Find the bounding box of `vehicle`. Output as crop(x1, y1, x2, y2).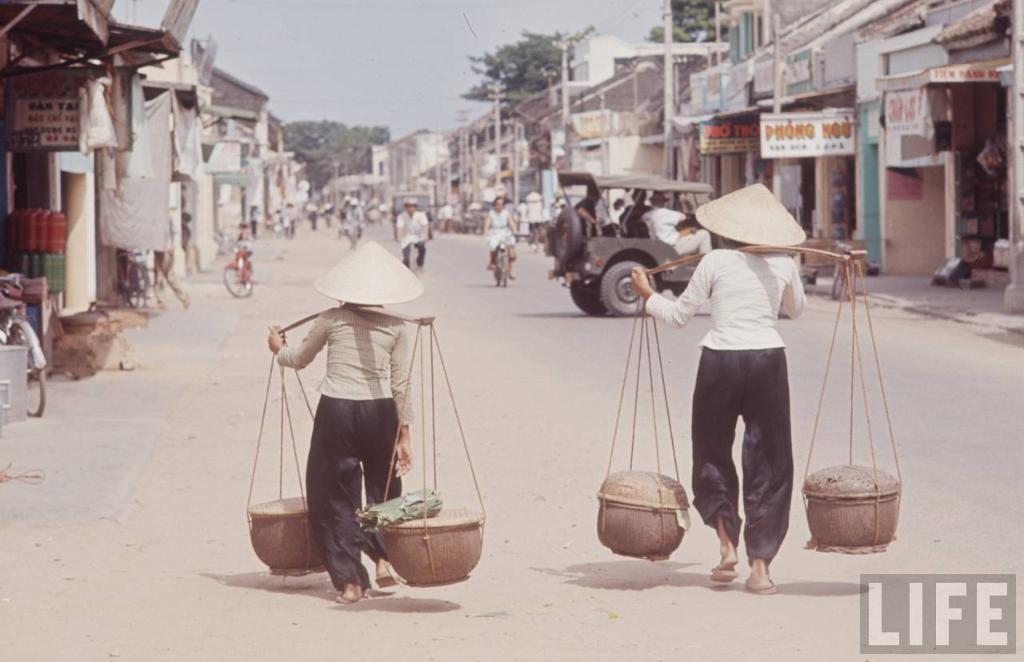
crop(401, 227, 420, 279).
